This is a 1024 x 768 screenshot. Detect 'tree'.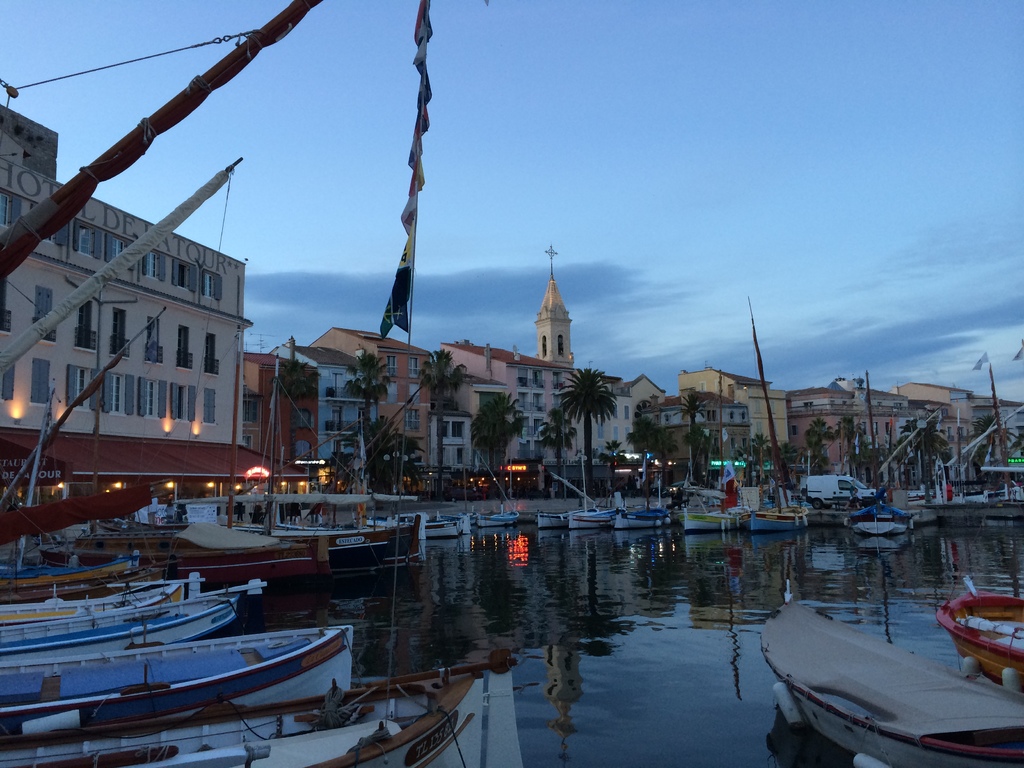
x1=847 y1=413 x2=878 y2=474.
